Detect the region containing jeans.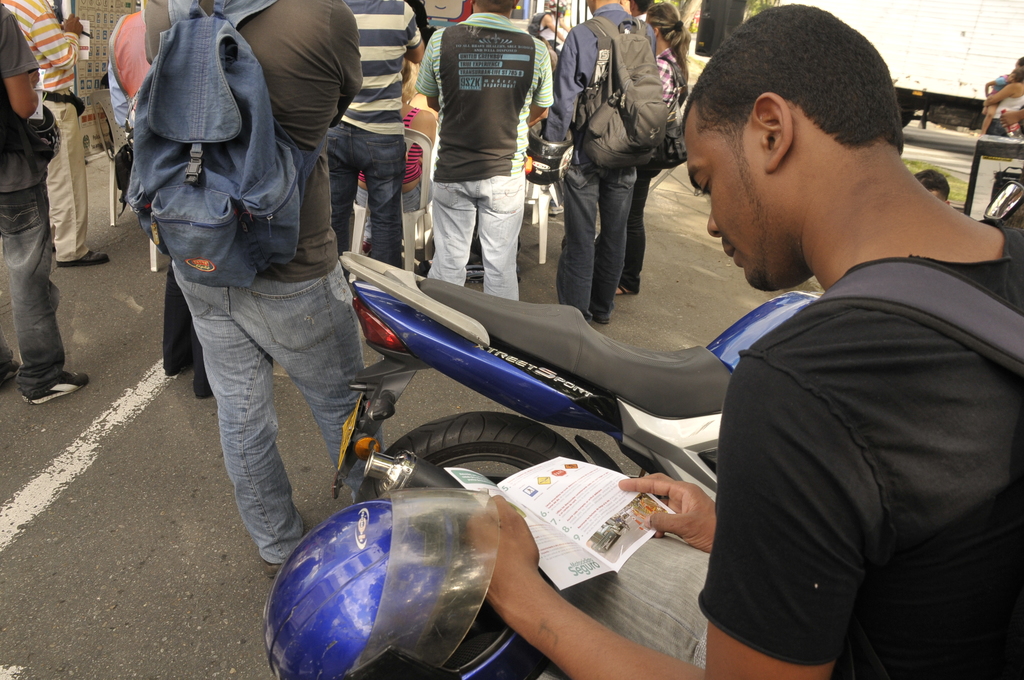
(329, 118, 409, 248).
